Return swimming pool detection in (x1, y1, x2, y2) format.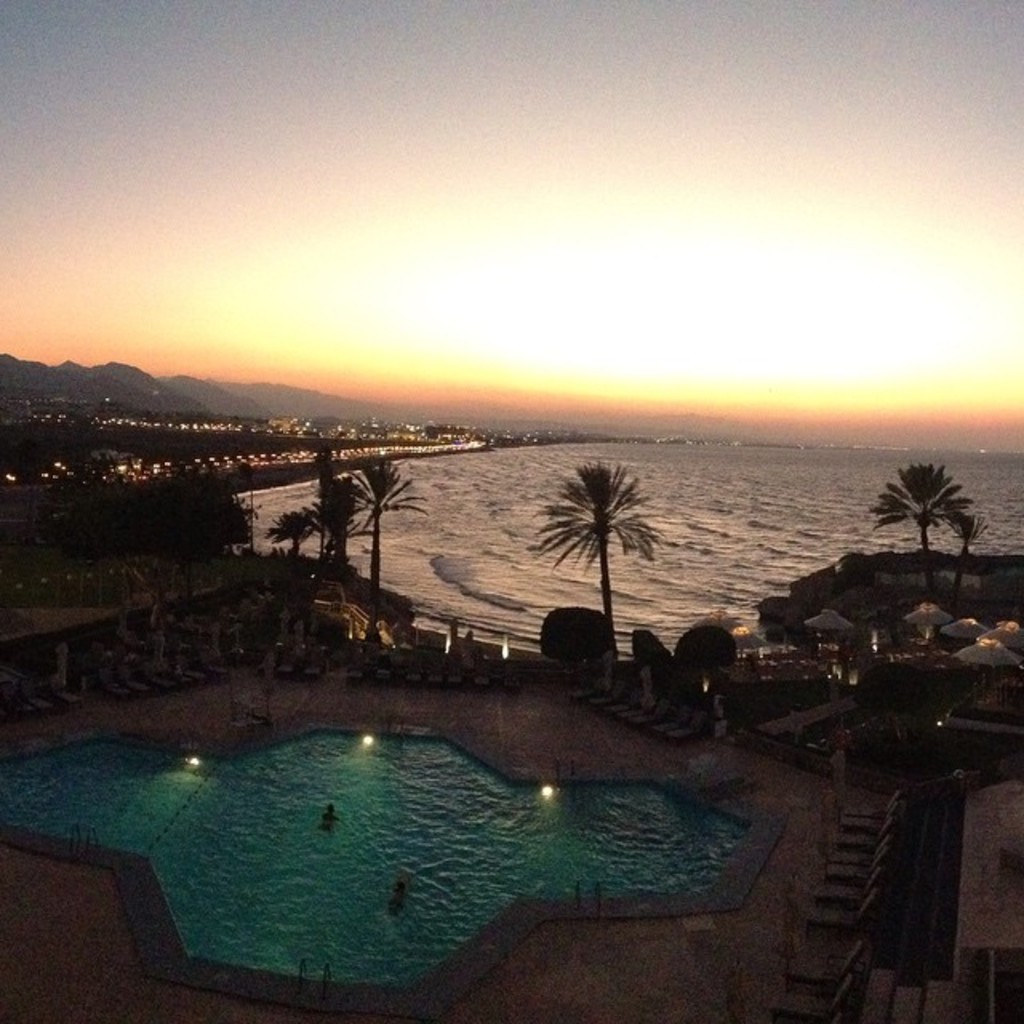
(0, 731, 787, 1022).
